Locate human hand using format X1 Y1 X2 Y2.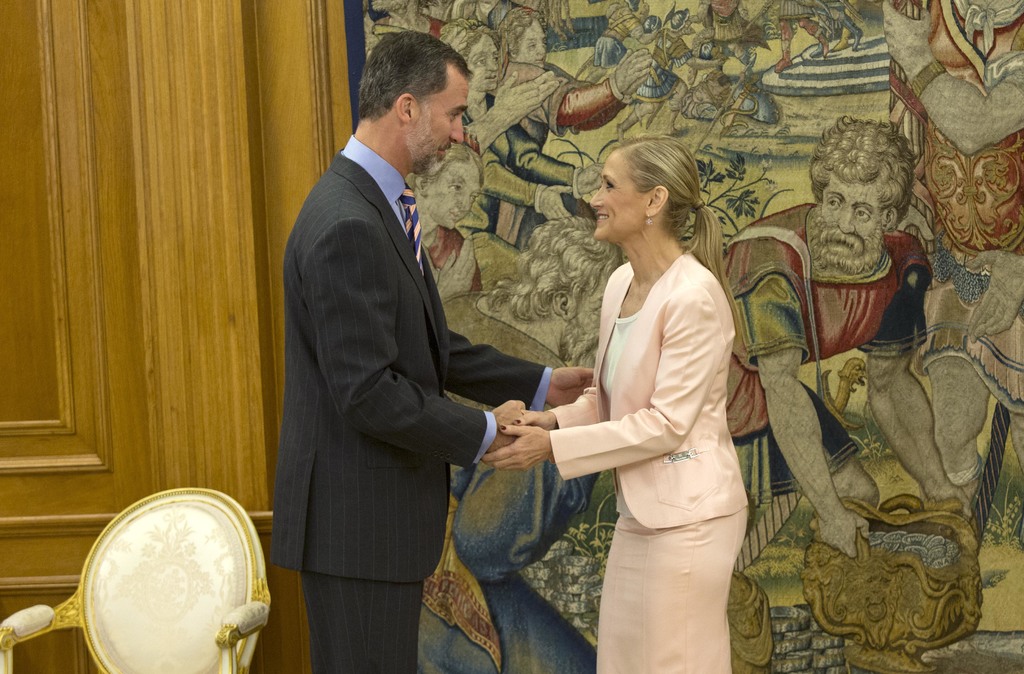
515 408 558 431.
